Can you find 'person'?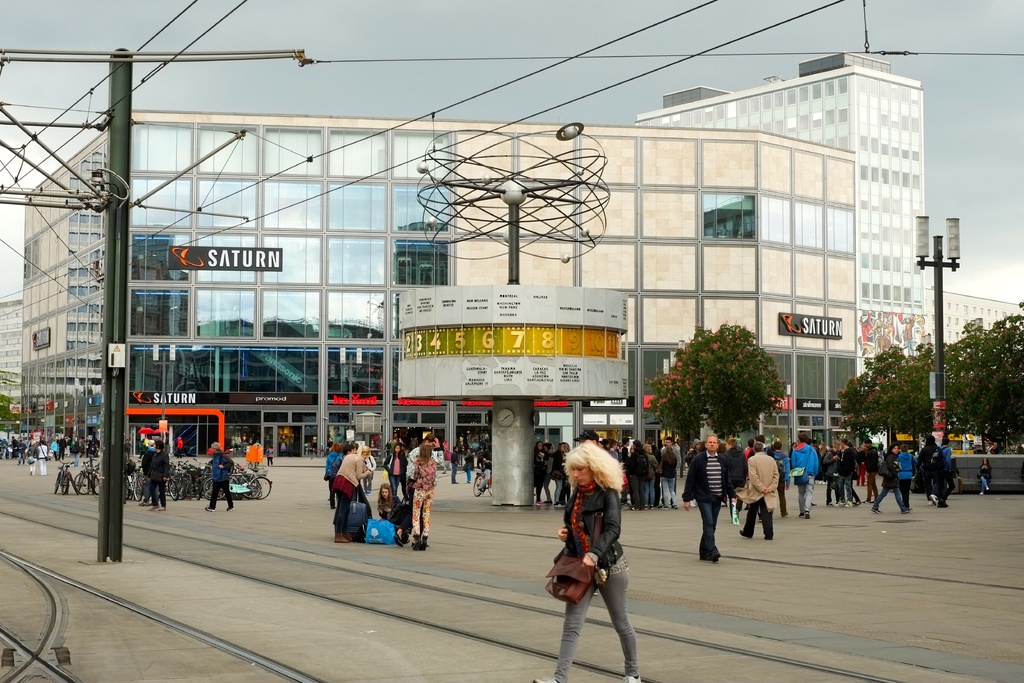
Yes, bounding box: BBox(531, 438, 642, 682).
